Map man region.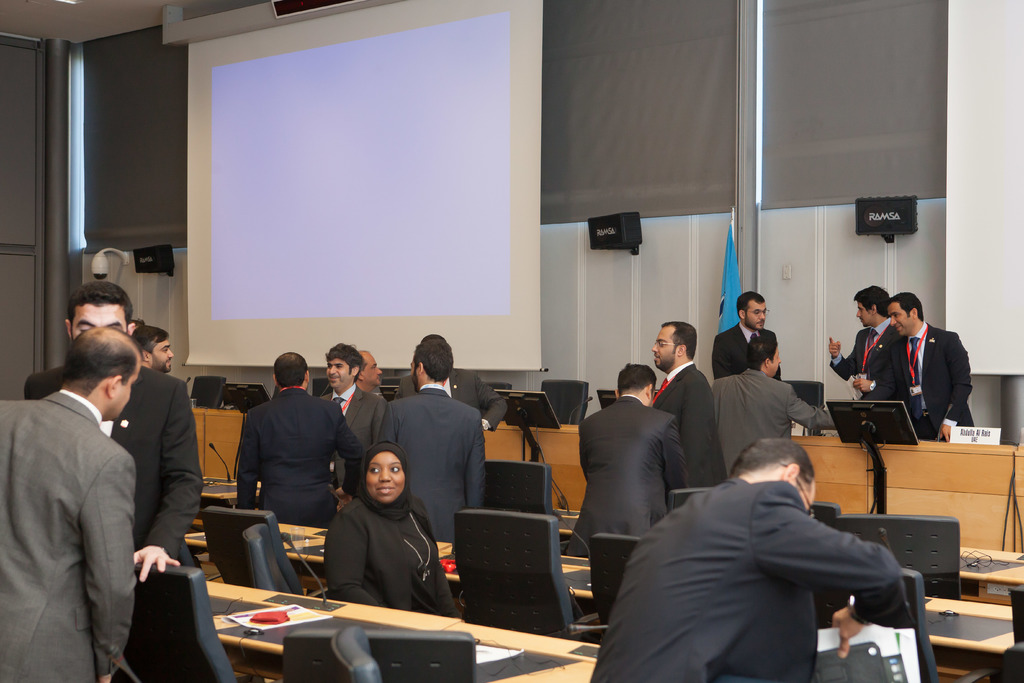
Mapped to <box>26,274,204,588</box>.
